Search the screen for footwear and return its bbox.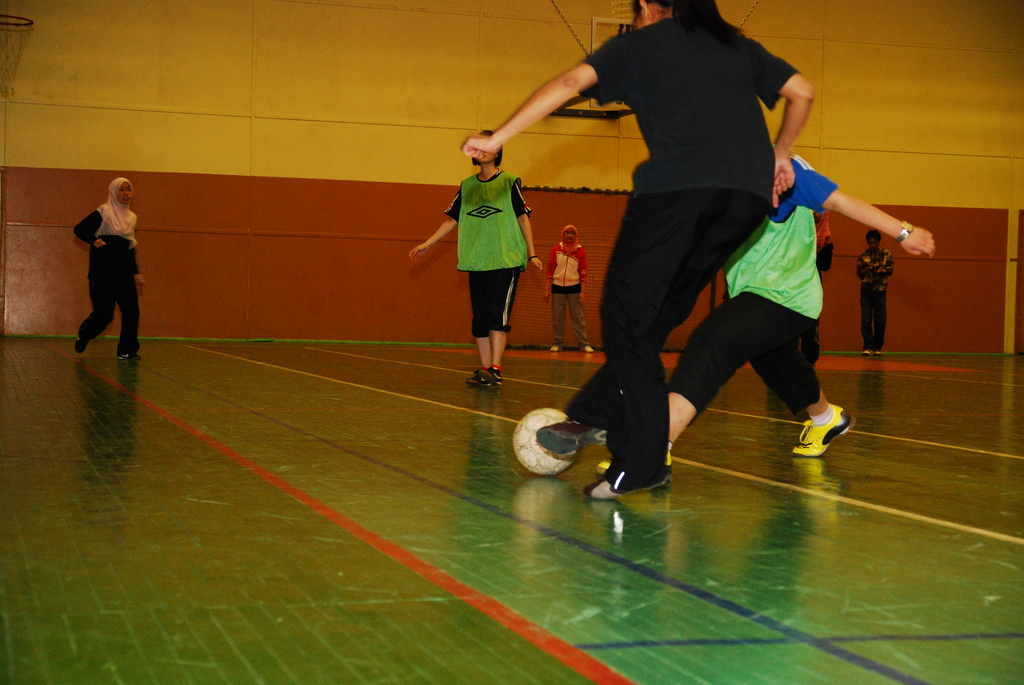
Found: x1=858, y1=350, x2=872, y2=359.
